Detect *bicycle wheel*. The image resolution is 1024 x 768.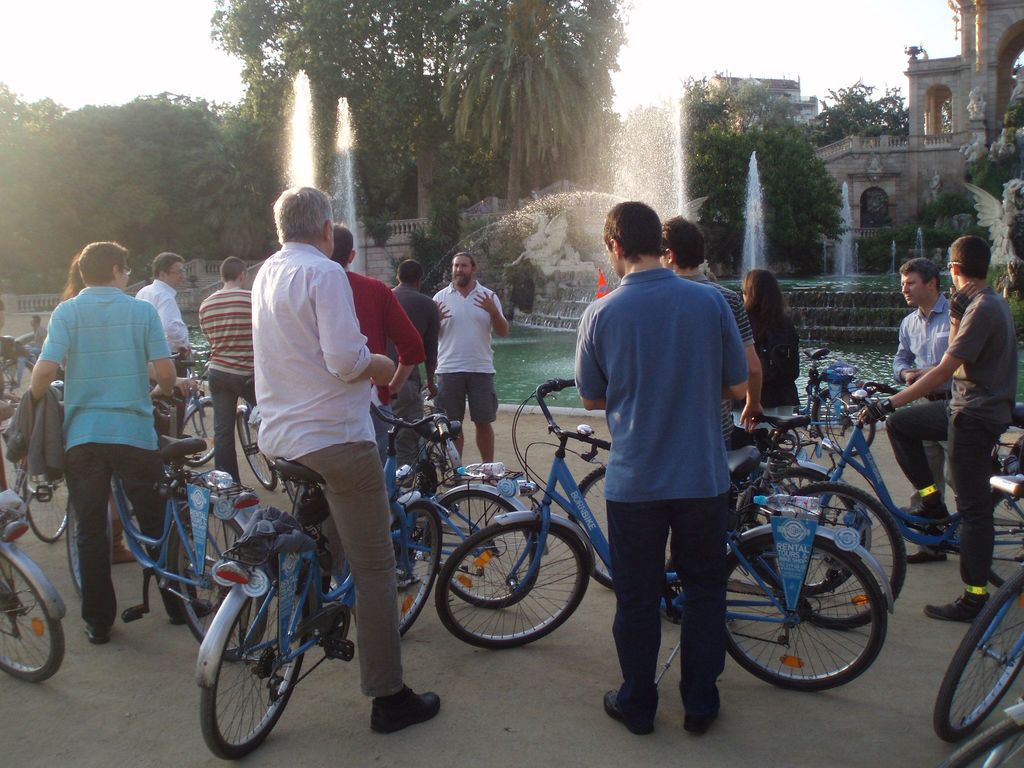
[x1=984, y1=483, x2=1023, y2=594].
